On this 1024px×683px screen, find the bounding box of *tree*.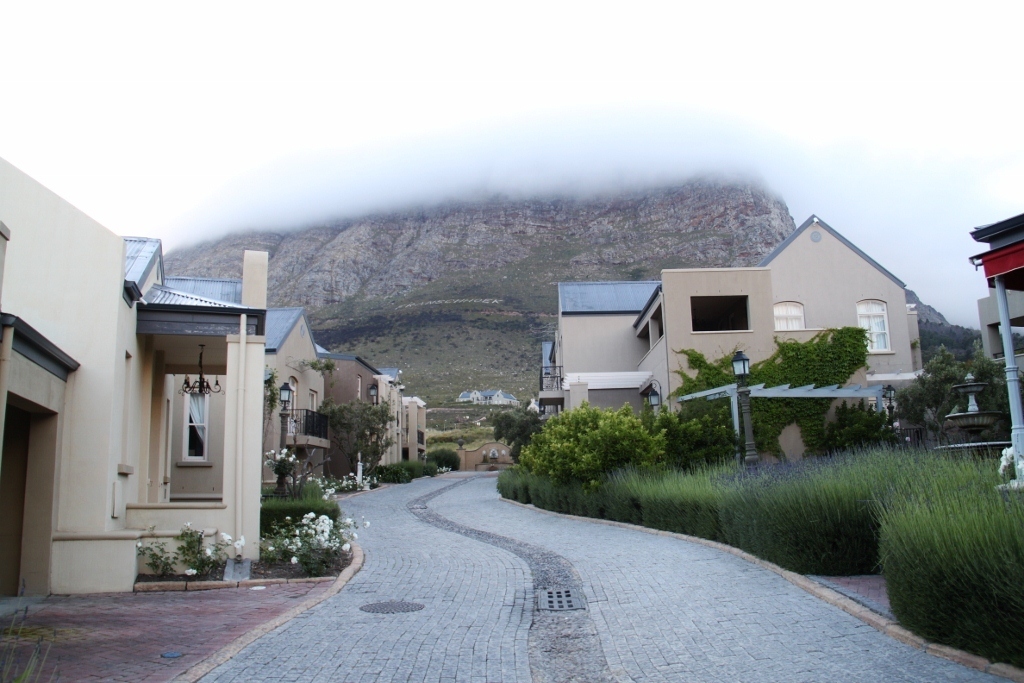
Bounding box: x1=318 y1=400 x2=397 y2=477.
